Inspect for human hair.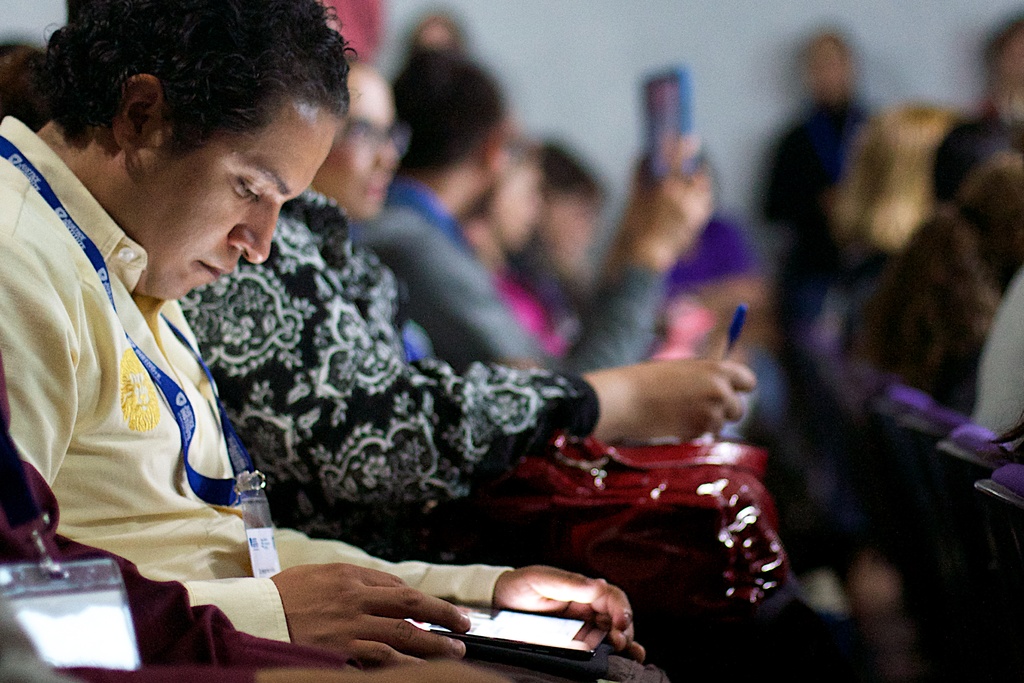
Inspection: region(534, 140, 609, 201).
